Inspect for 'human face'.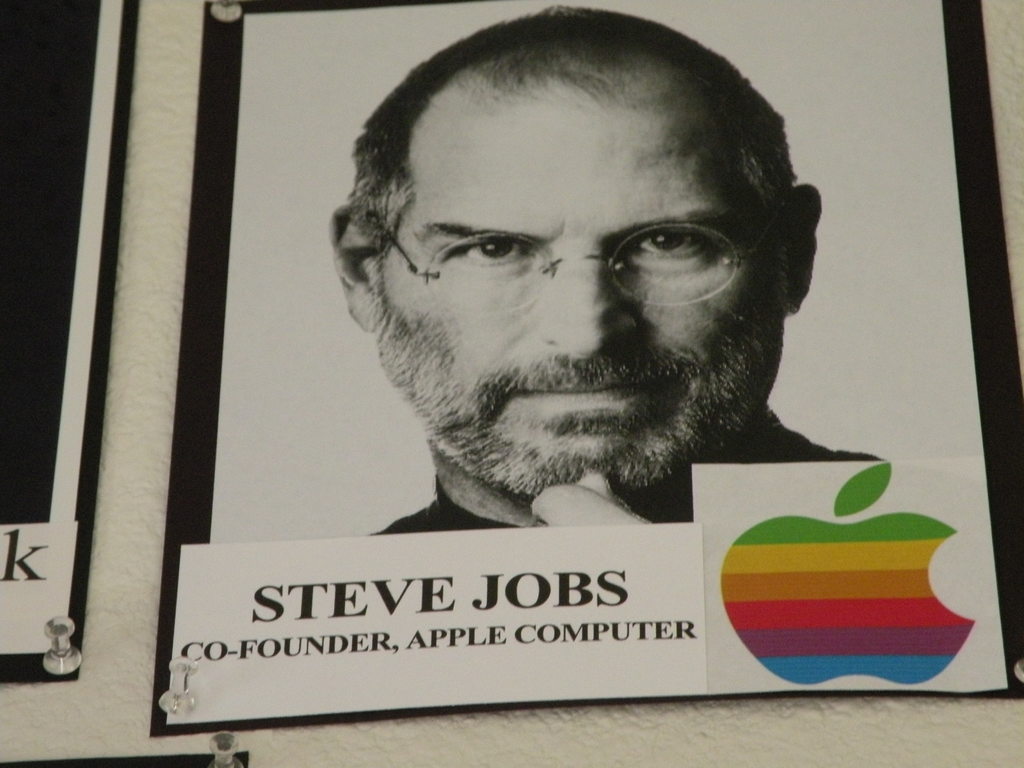
Inspection: <bbox>374, 73, 785, 494</bbox>.
